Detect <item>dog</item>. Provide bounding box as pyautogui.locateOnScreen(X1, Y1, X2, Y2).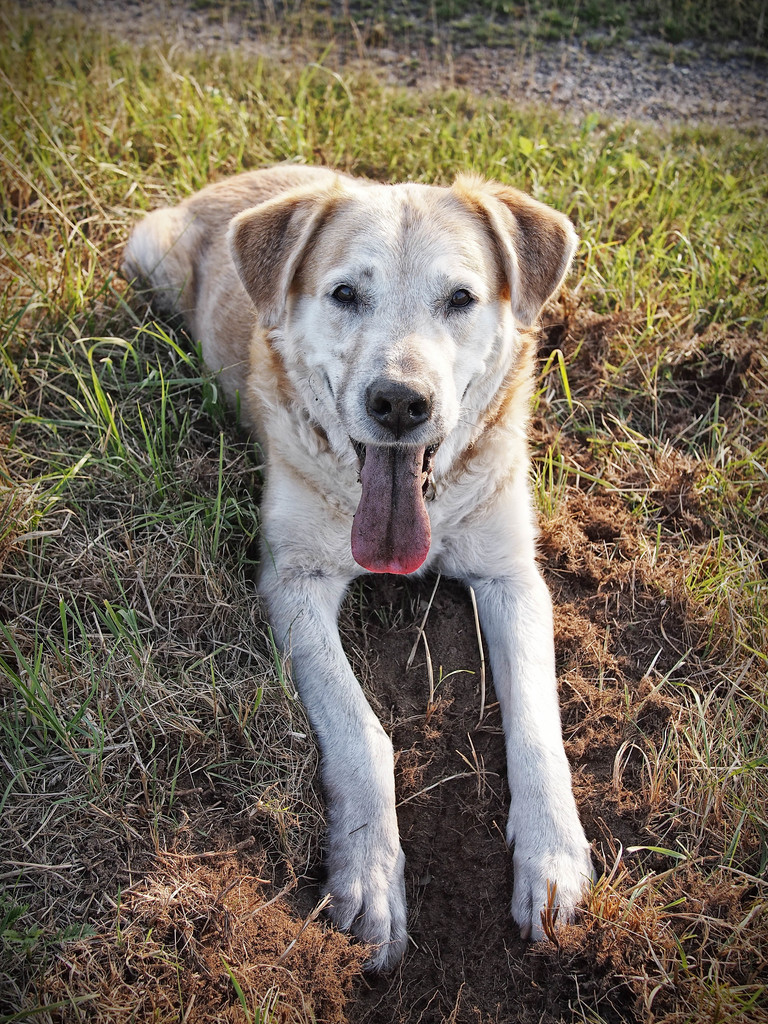
pyautogui.locateOnScreen(120, 159, 600, 975).
